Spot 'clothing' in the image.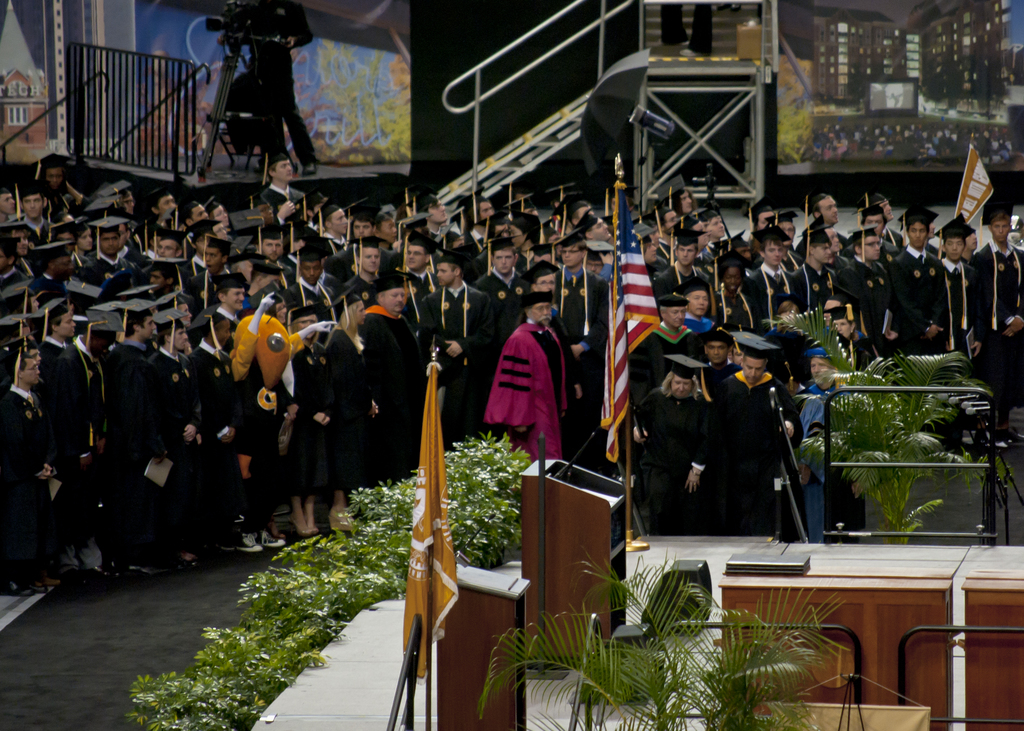
'clothing' found at crop(634, 393, 730, 535).
